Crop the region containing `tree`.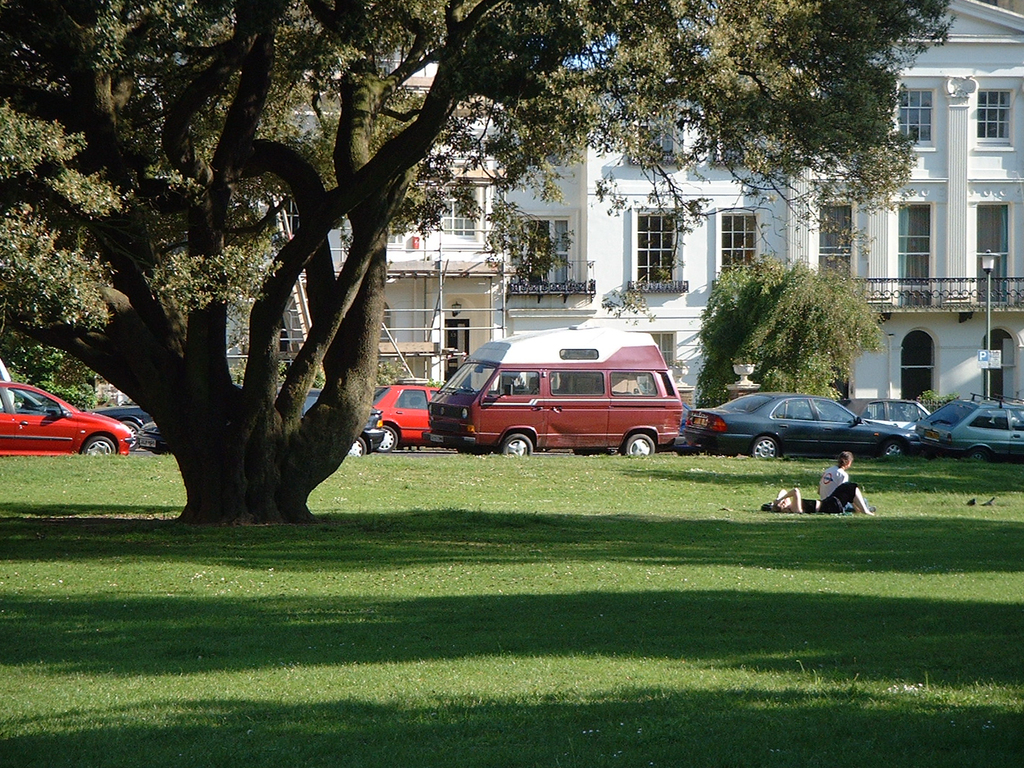
Crop region: box=[3, 331, 107, 403].
